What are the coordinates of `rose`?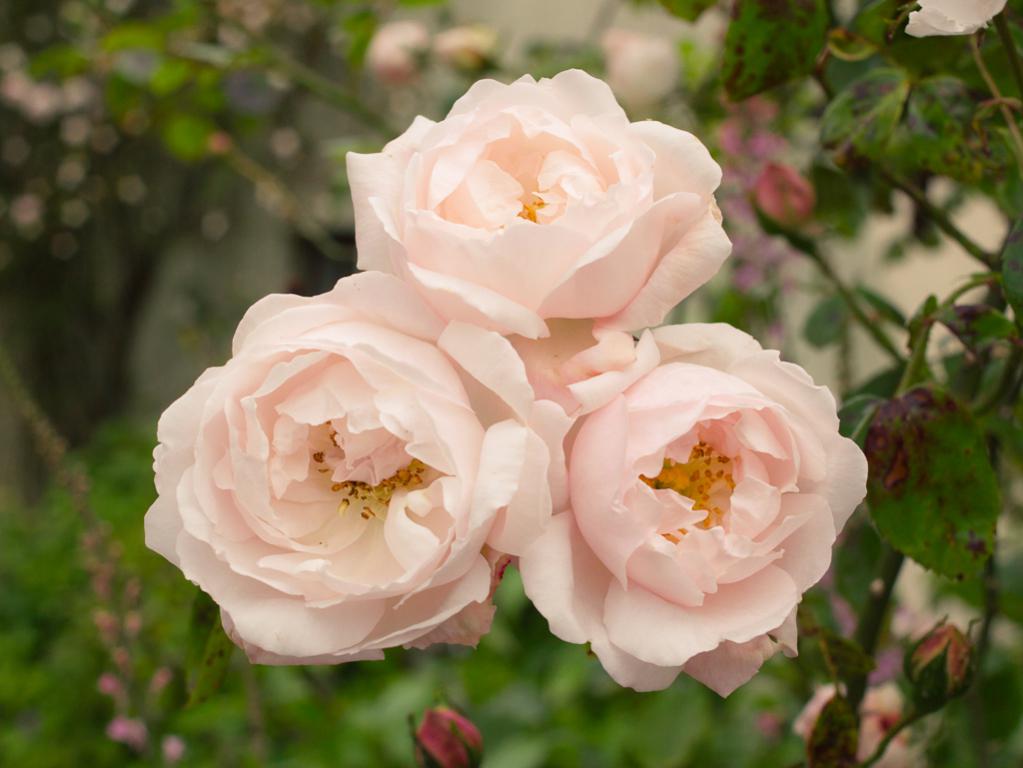
515:319:865:696.
